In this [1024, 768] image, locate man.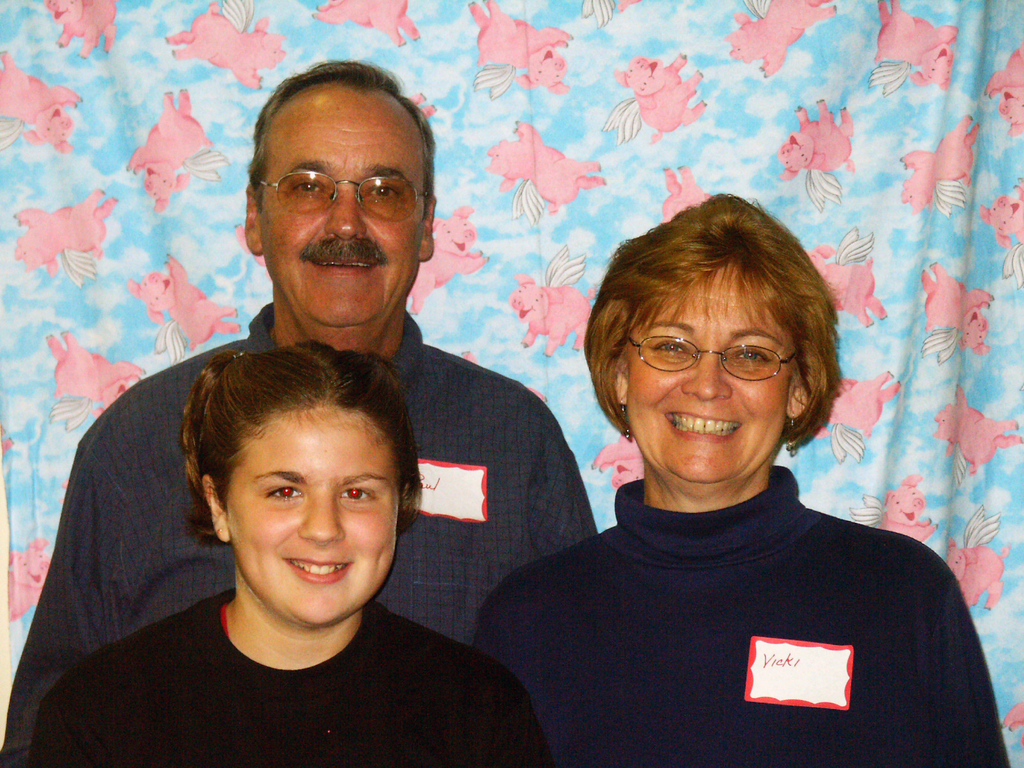
Bounding box: crop(0, 58, 597, 767).
